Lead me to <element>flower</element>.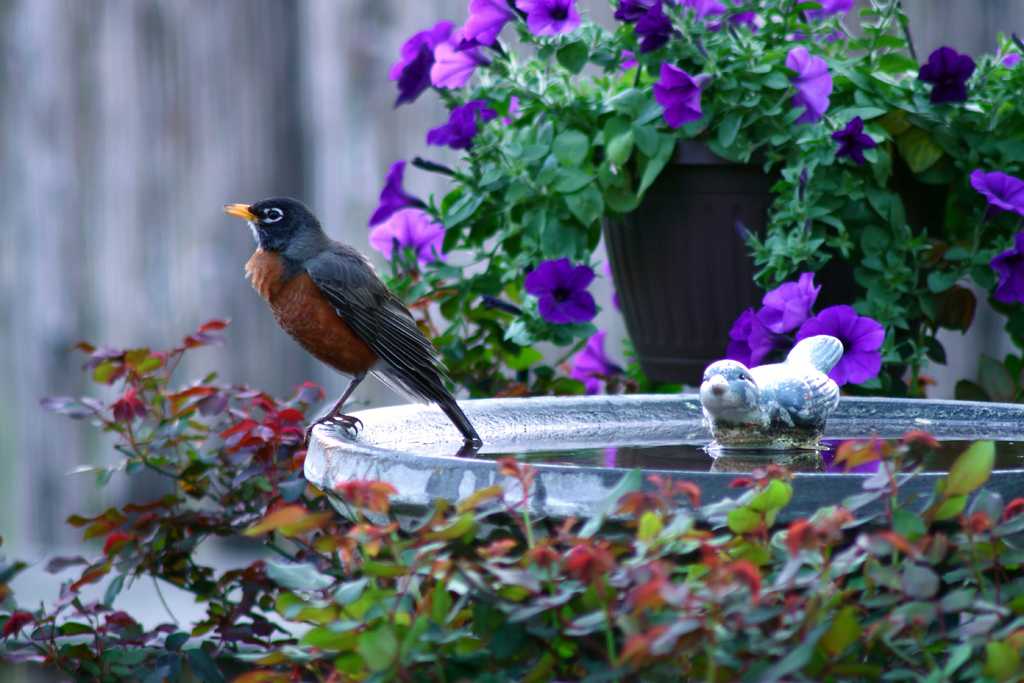
Lead to Rect(364, 204, 451, 274).
